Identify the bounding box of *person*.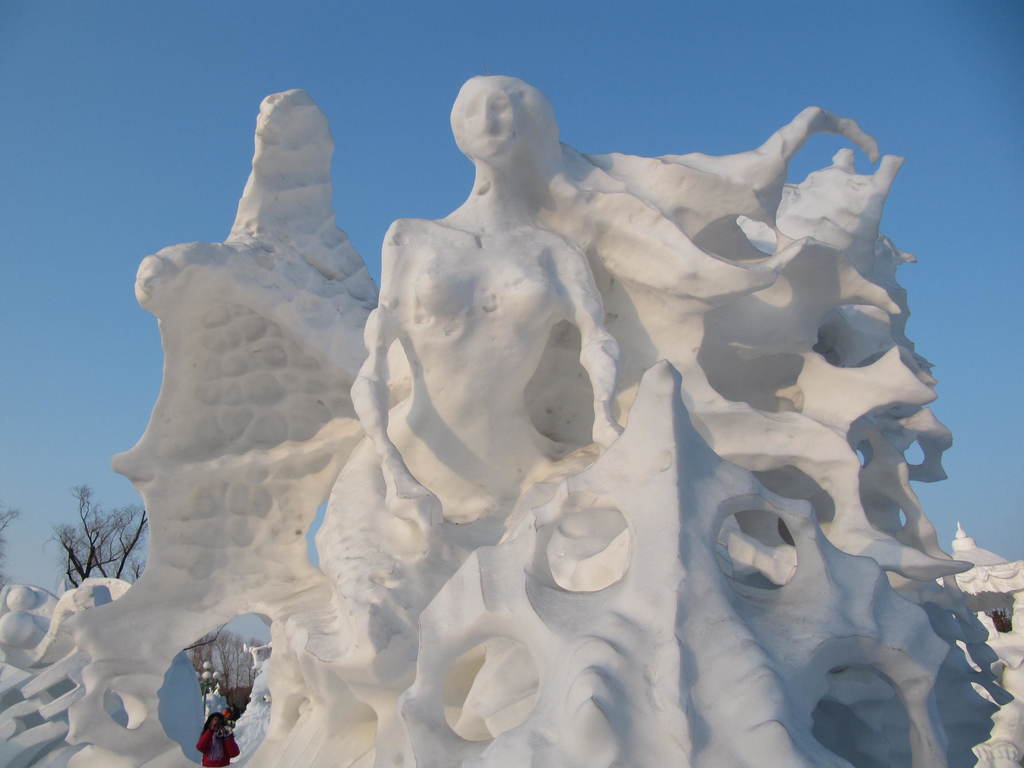
(314, 72, 628, 646).
